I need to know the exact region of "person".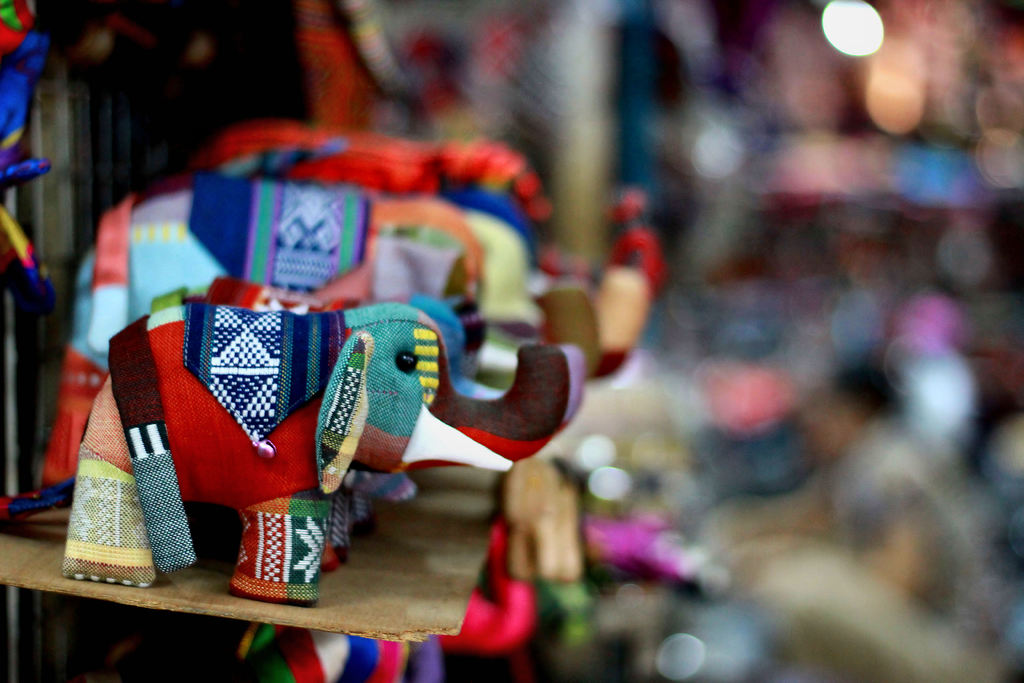
Region: [left=728, top=358, right=1020, bottom=665].
